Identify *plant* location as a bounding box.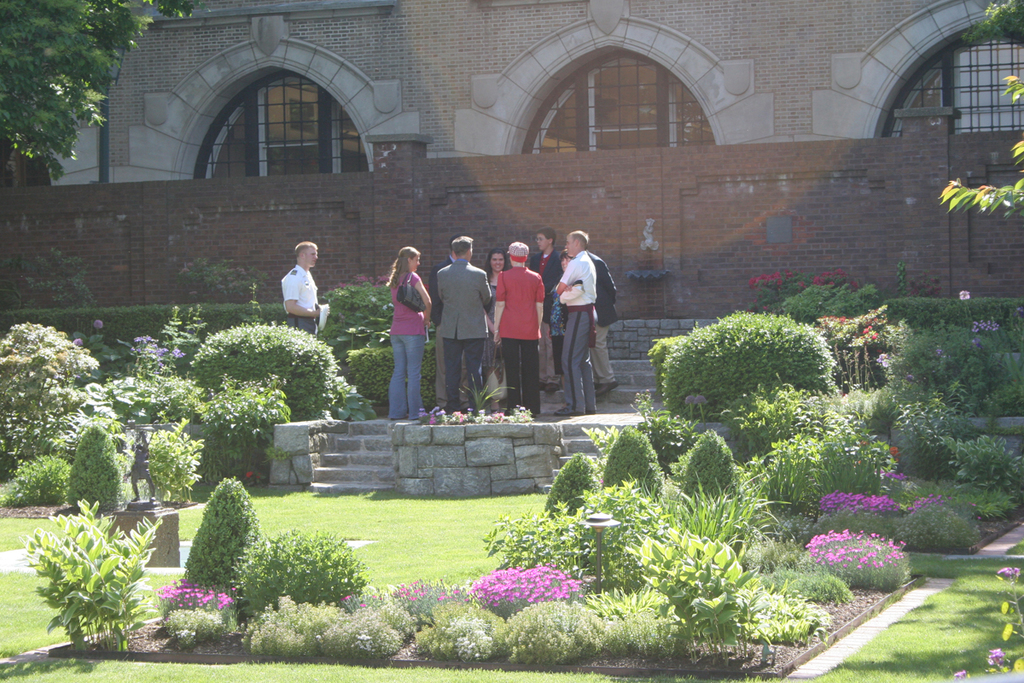
(223,520,367,632).
